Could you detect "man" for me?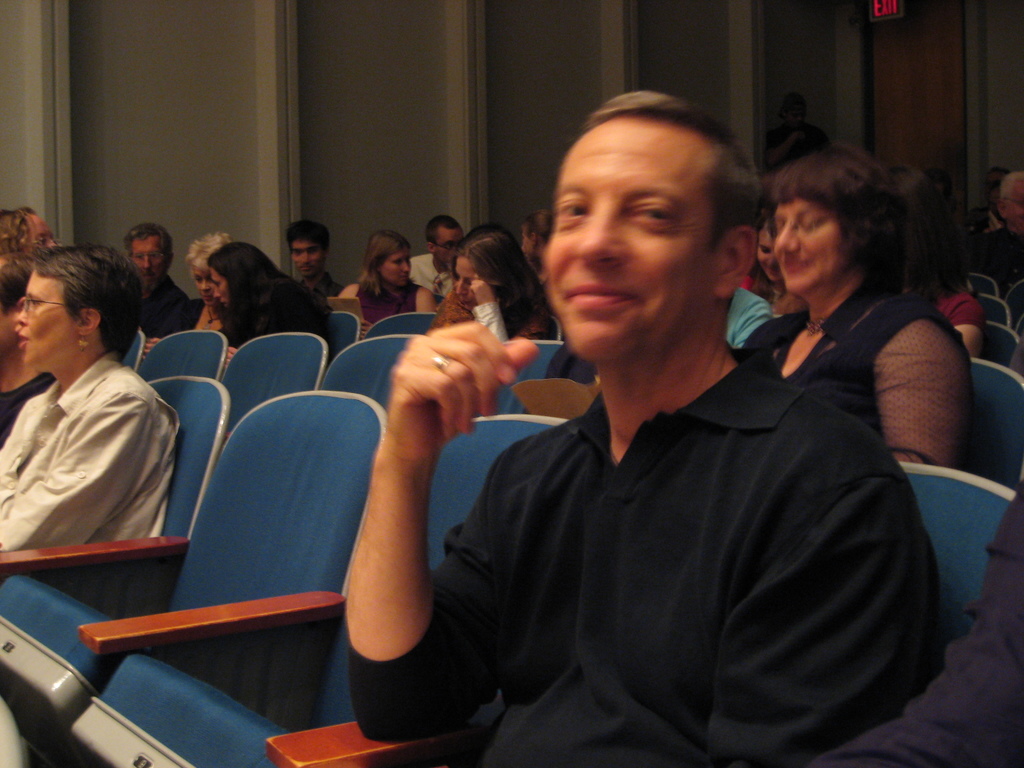
Detection result: [x1=282, y1=220, x2=348, y2=316].
